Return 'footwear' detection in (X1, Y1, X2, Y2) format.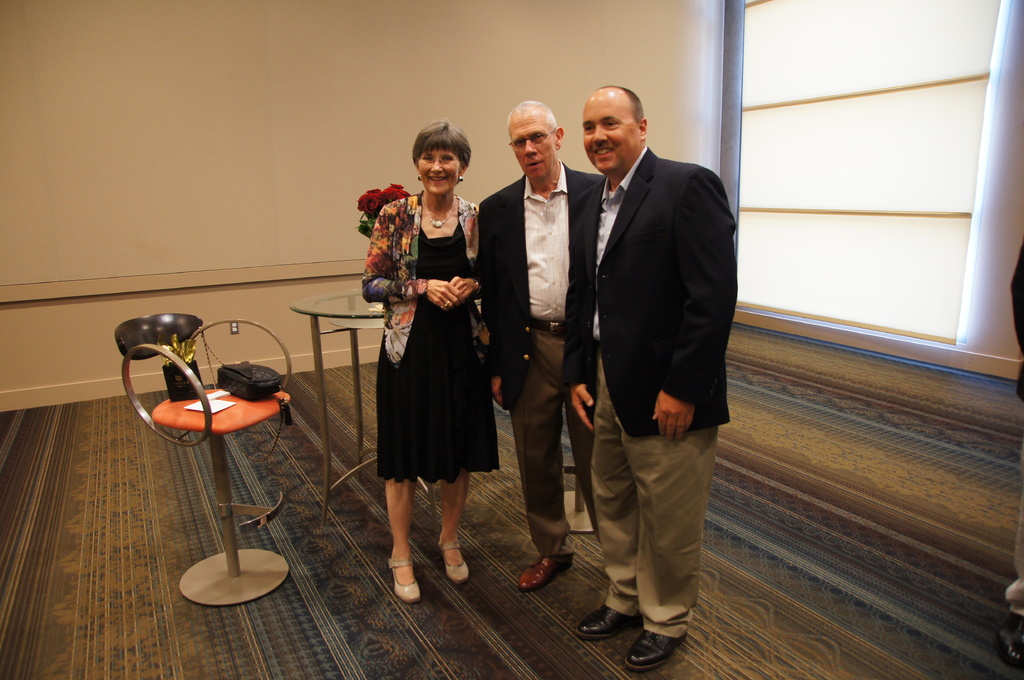
(571, 602, 643, 642).
